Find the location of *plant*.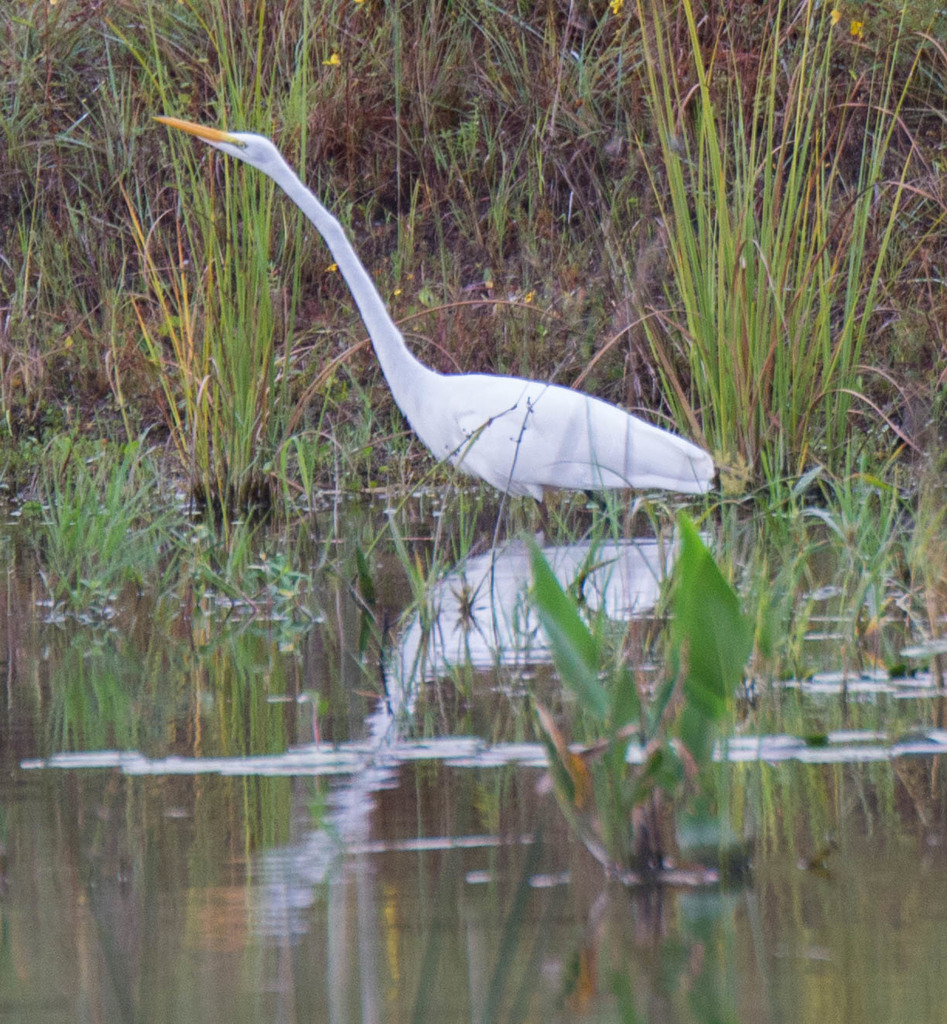
Location: <region>512, 501, 763, 886</region>.
